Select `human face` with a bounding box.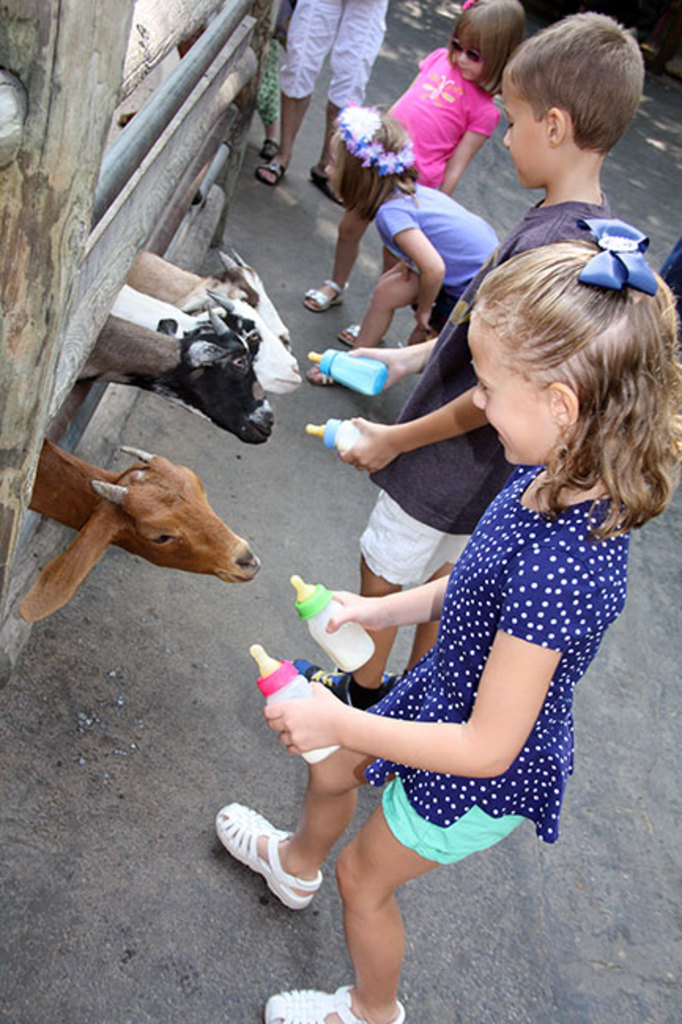
rect(466, 314, 554, 466).
